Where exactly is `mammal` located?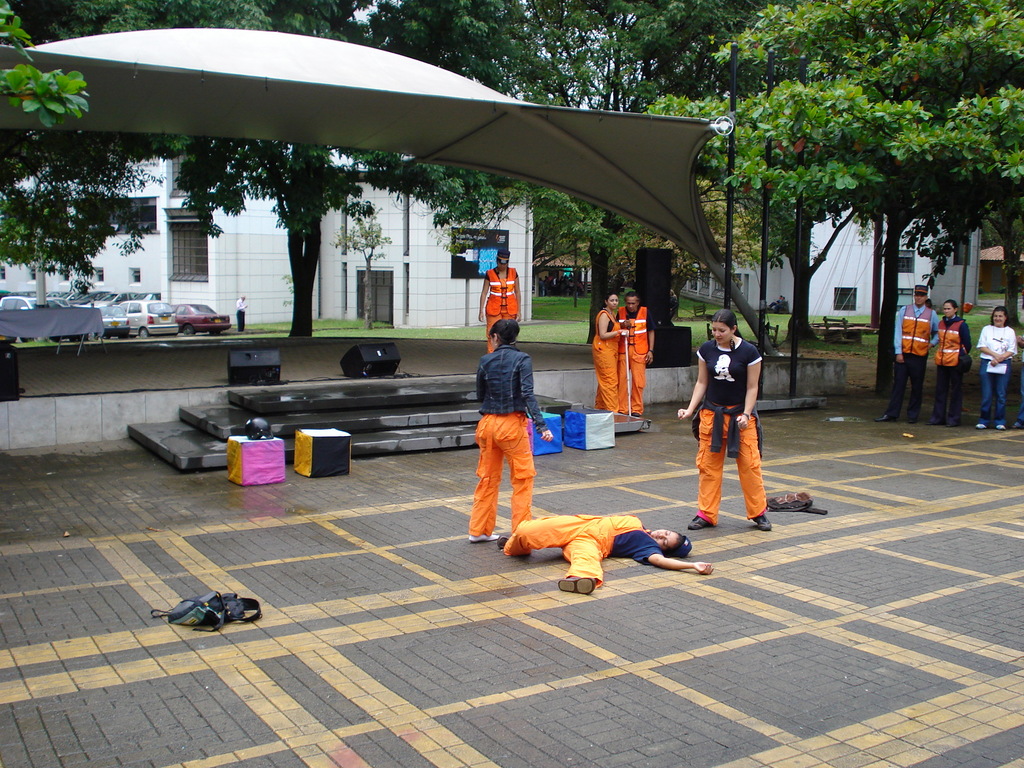
Its bounding box is [left=684, top=317, right=775, bottom=520].
